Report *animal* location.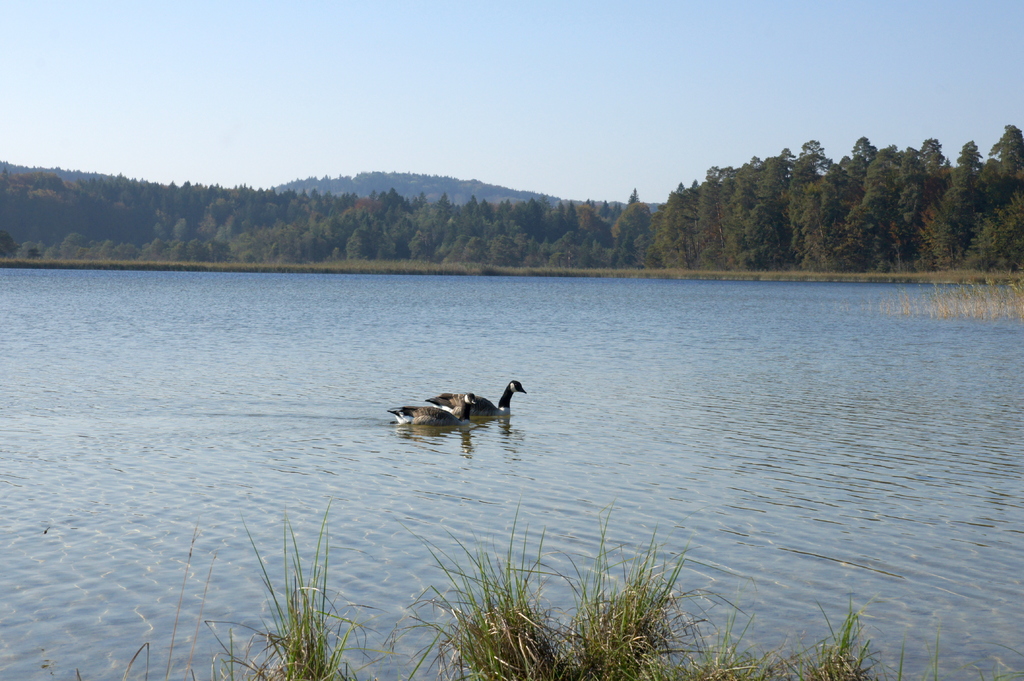
Report: 387,392,476,428.
